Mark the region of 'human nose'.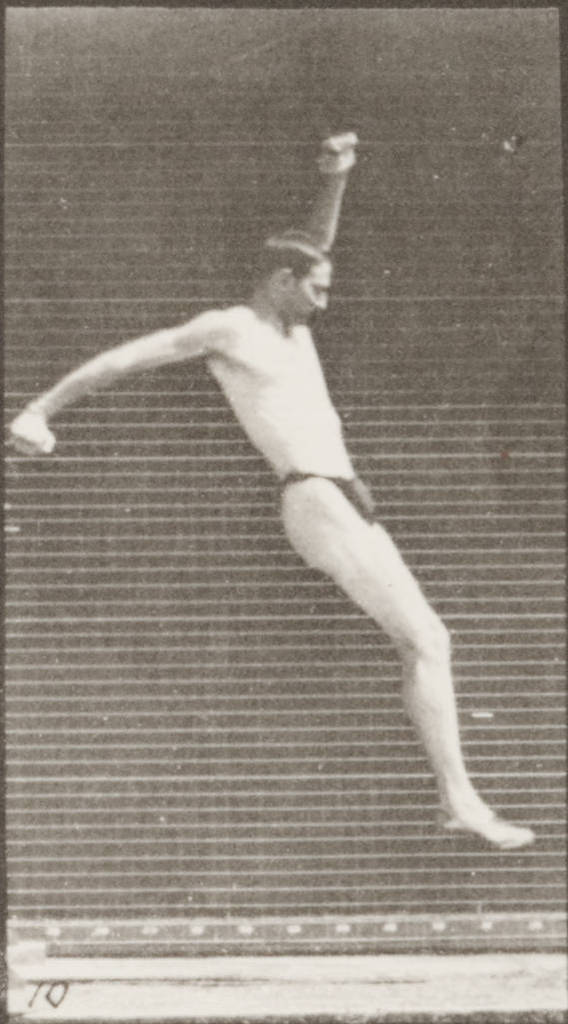
Region: [314,290,330,312].
